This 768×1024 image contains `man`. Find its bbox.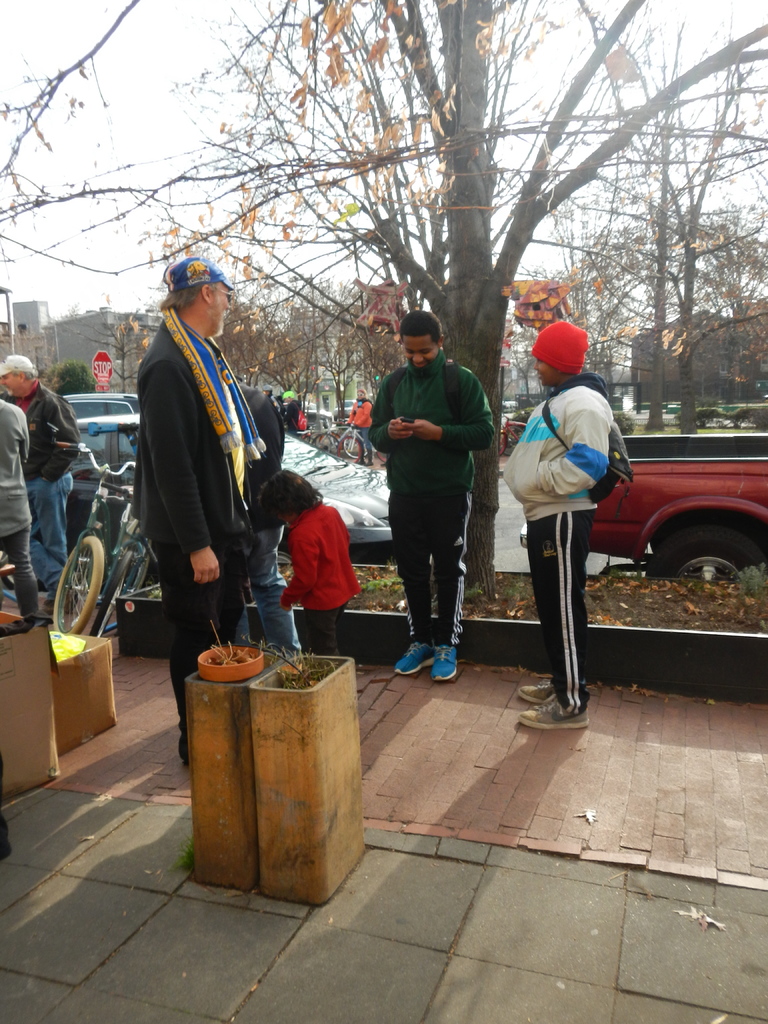
BBox(224, 371, 319, 664).
